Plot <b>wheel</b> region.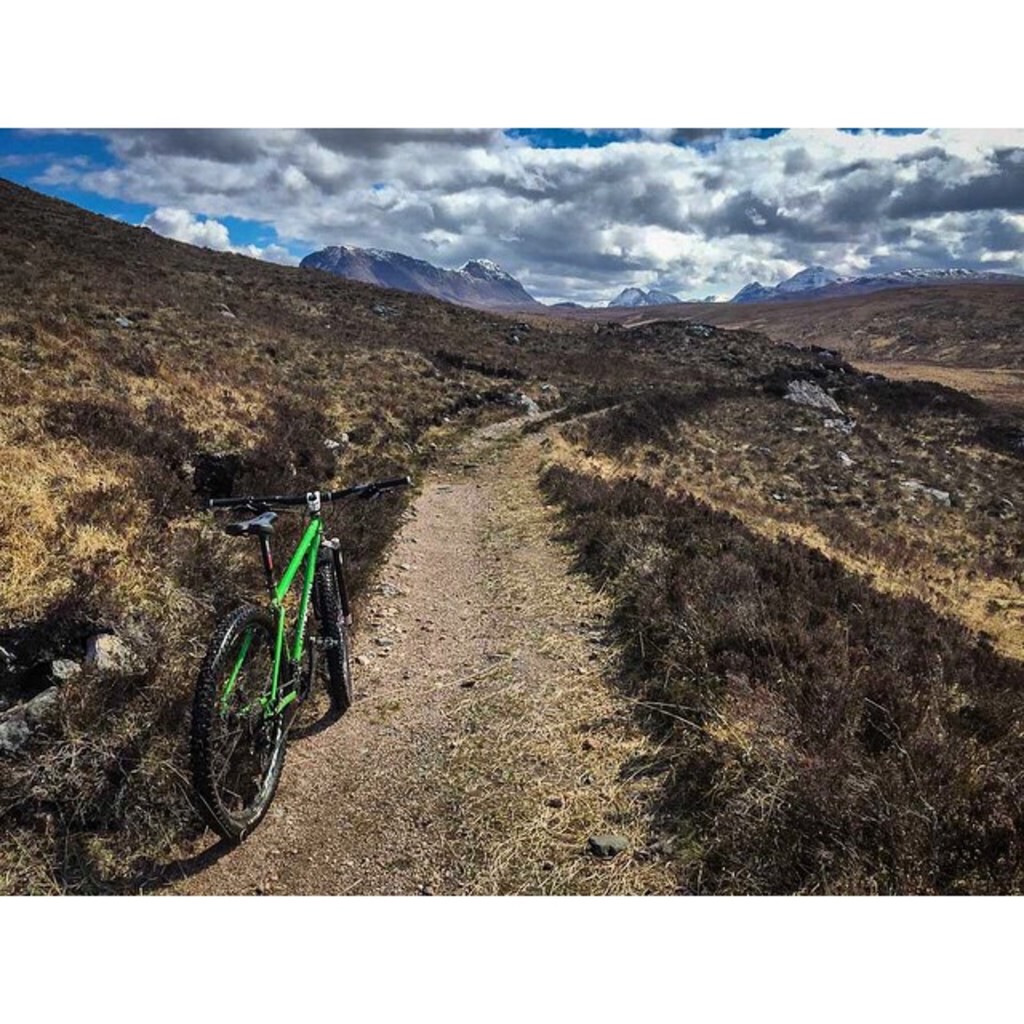
Plotted at bbox=(181, 605, 290, 853).
